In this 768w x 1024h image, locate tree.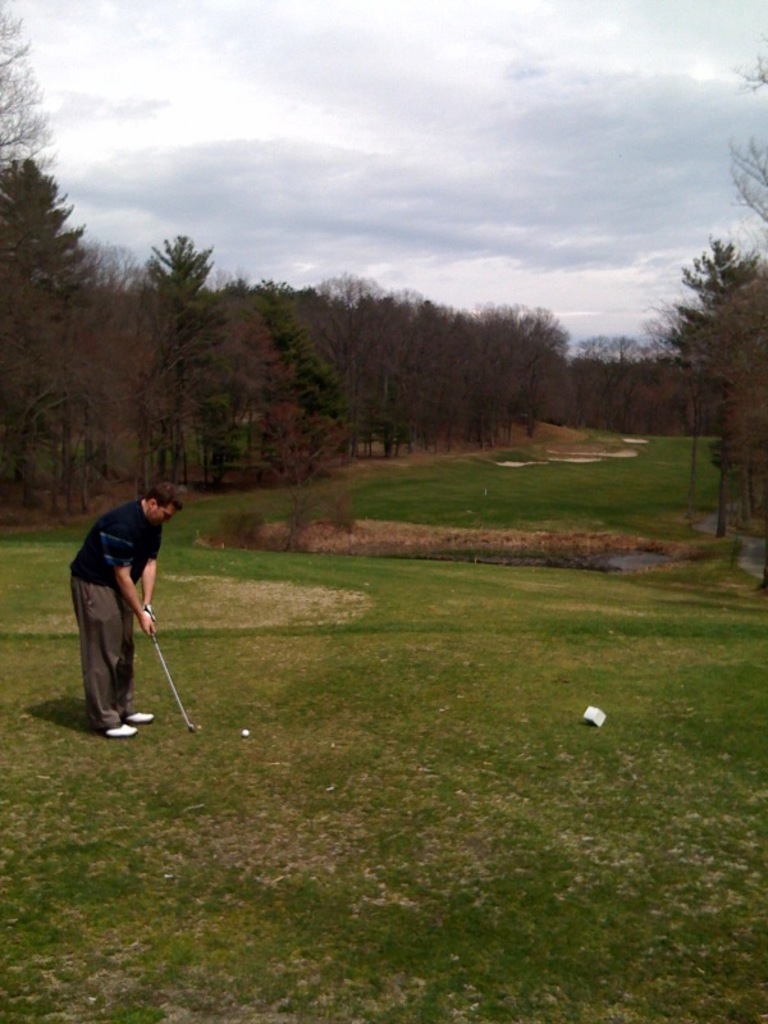
Bounding box: detection(125, 223, 215, 483).
